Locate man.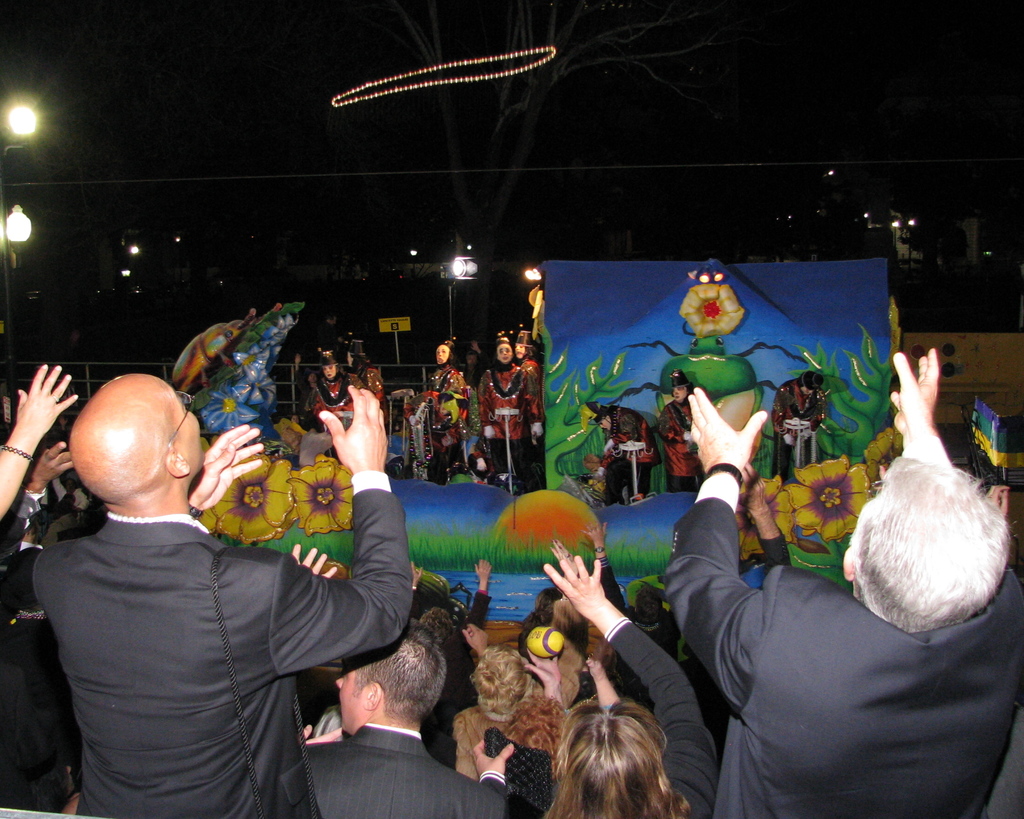
Bounding box: crop(0, 326, 348, 806).
